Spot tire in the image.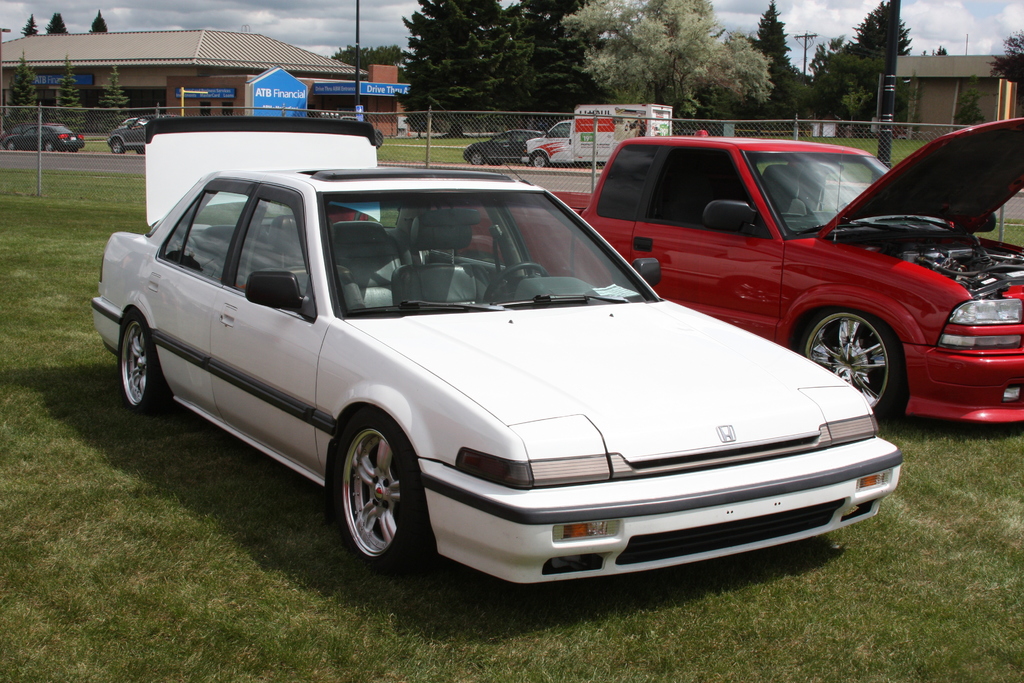
tire found at left=43, top=140, right=54, bottom=151.
